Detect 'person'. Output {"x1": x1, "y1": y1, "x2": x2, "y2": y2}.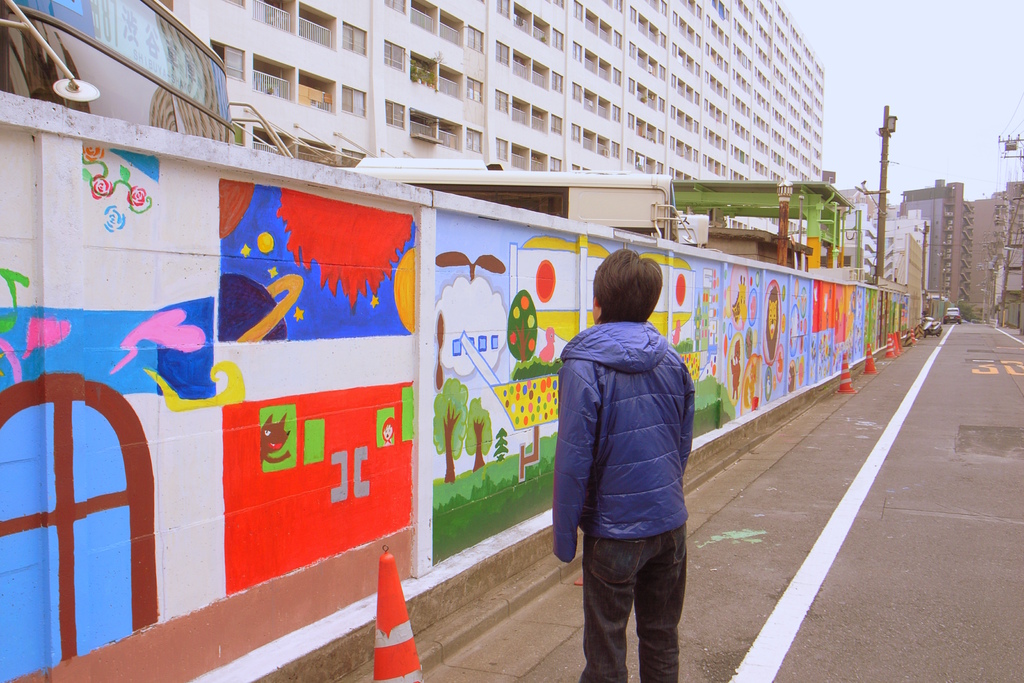
{"x1": 555, "y1": 243, "x2": 696, "y2": 682}.
